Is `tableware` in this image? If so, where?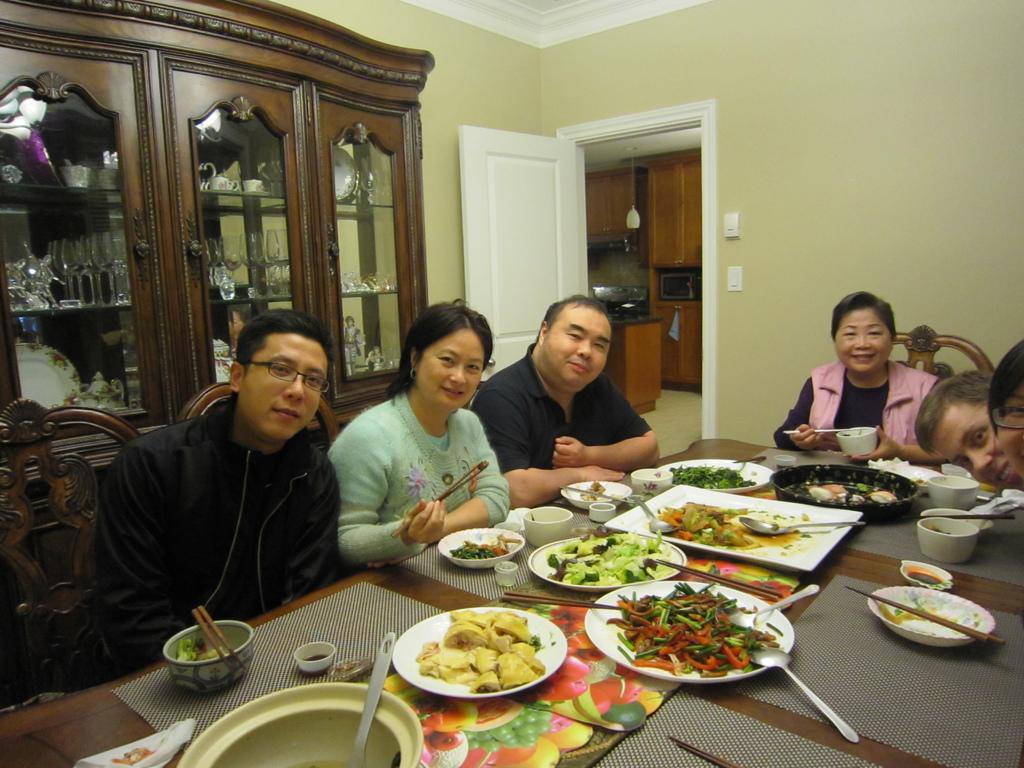
Yes, at box=[730, 582, 817, 627].
